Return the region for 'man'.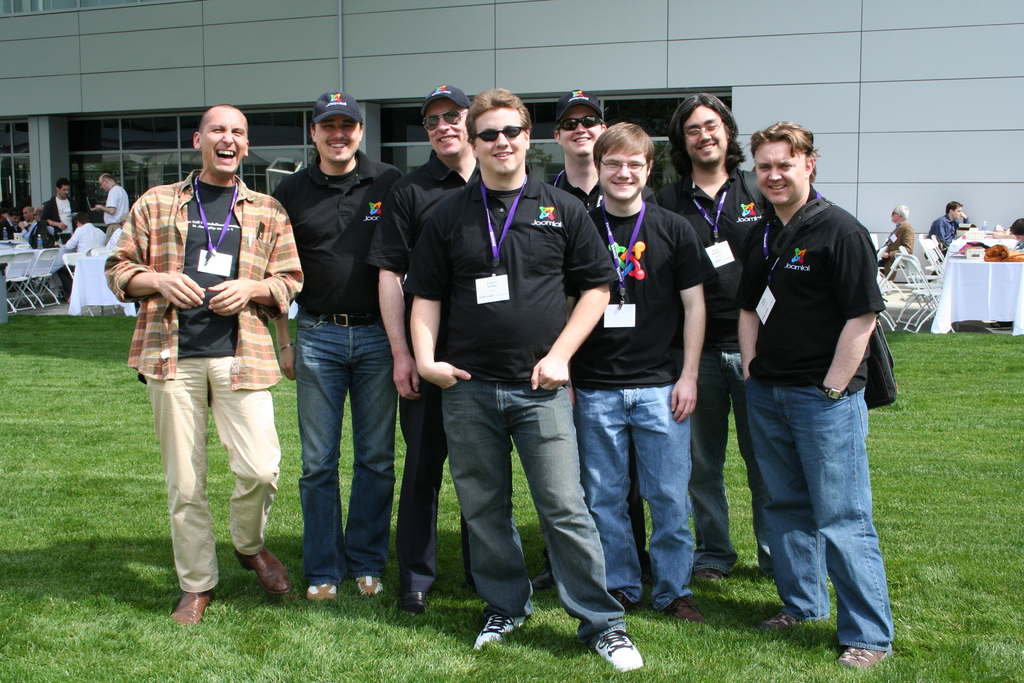
locate(59, 213, 105, 253).
